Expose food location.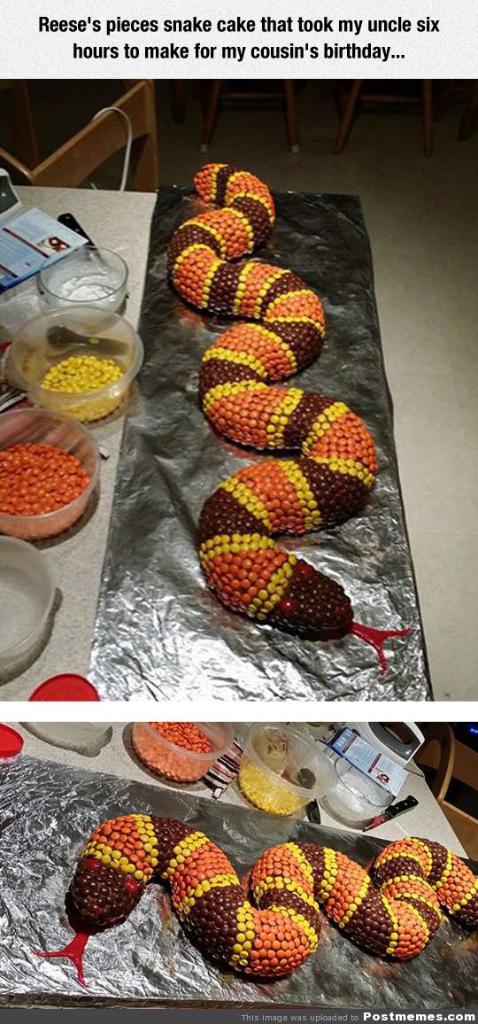
Exposed at region(14, 304, 139, 407).
